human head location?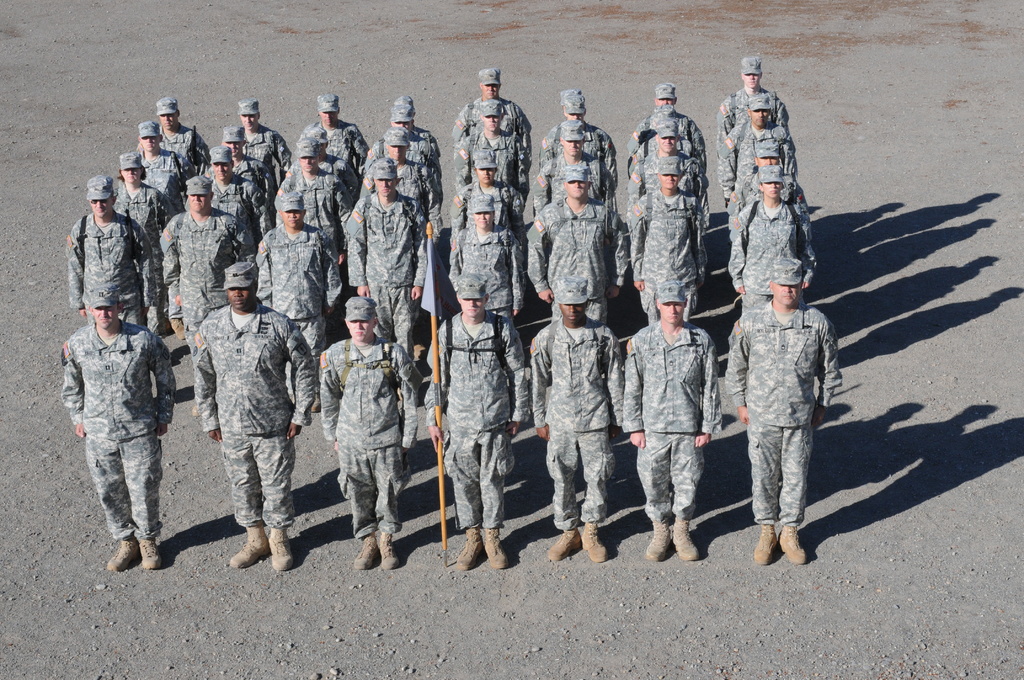
box(753, 141, 779, 168)
